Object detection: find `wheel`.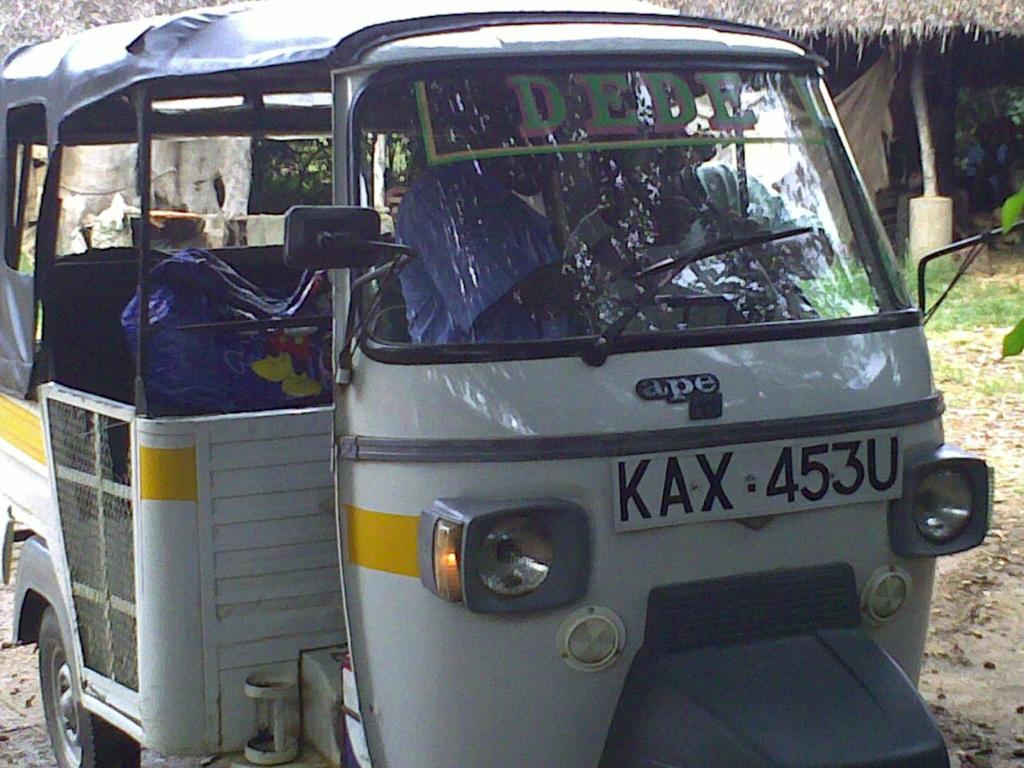
bbox(39, 602, 143, 767).
